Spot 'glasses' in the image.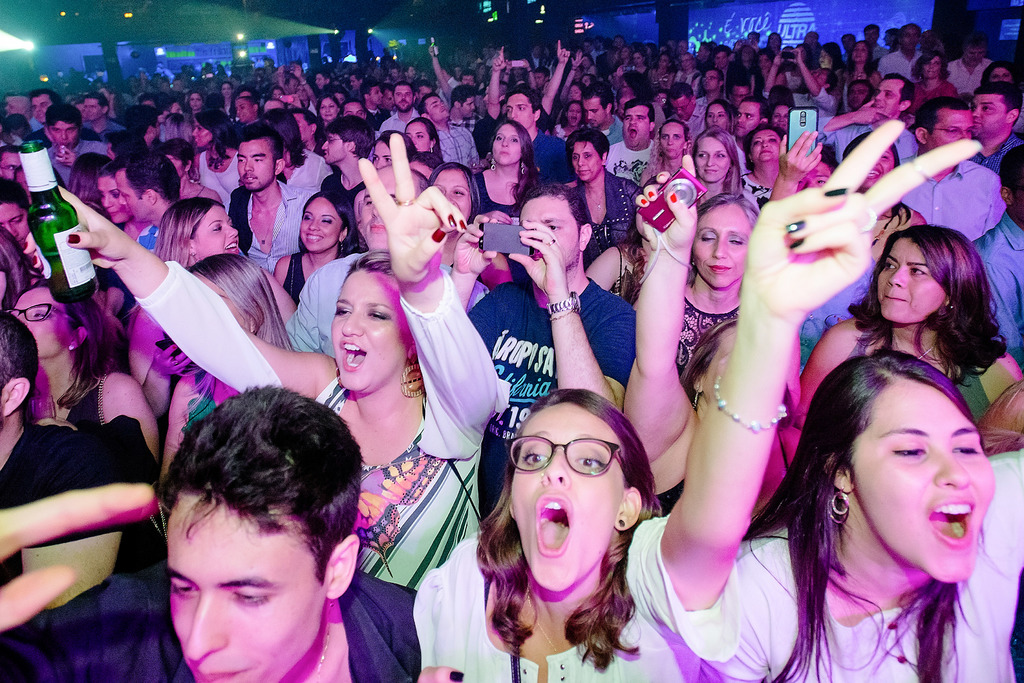
'glasses' found at <box>511,433,629,487</box>.
